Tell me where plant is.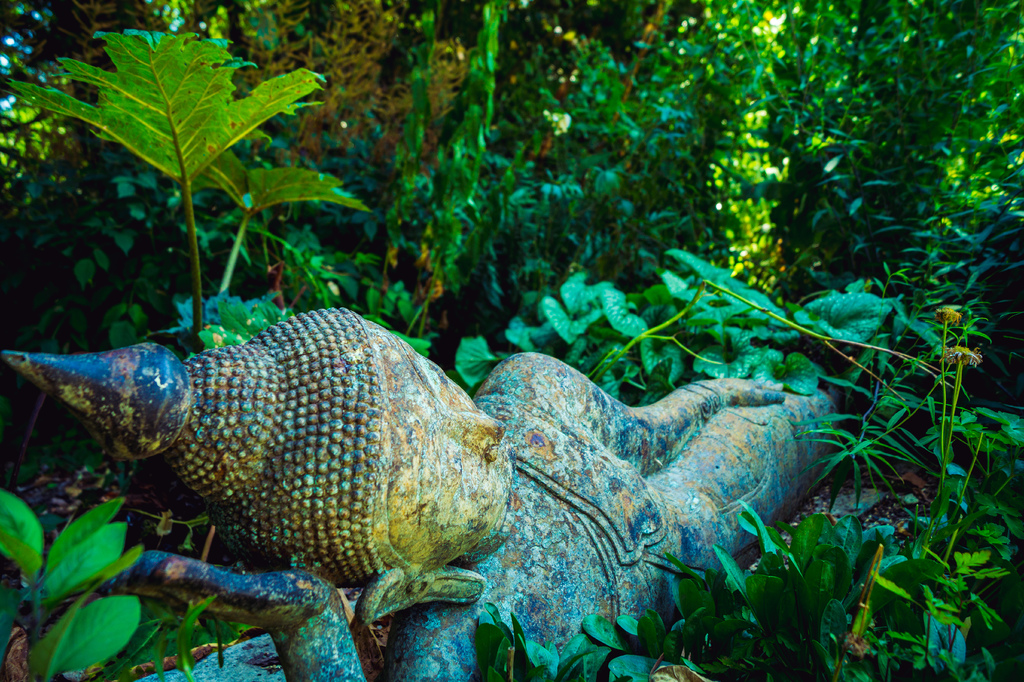
plant is at bbox=[0, 486, 120, 681].
